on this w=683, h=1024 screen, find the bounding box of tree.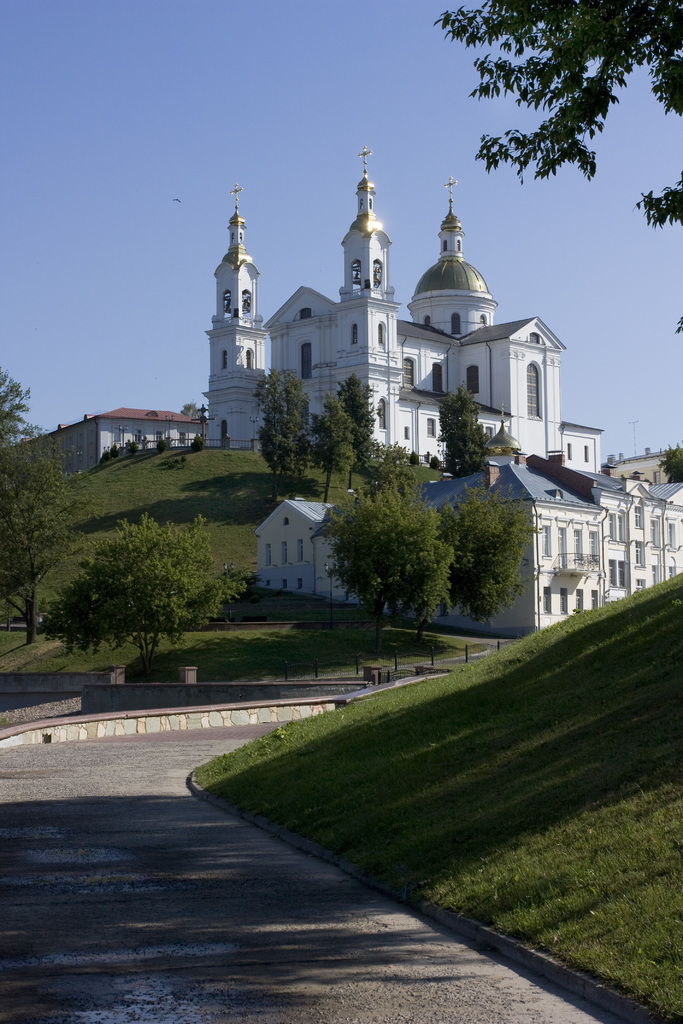
Bounding box: [left=429, top=385, right=482, bottom=483].
